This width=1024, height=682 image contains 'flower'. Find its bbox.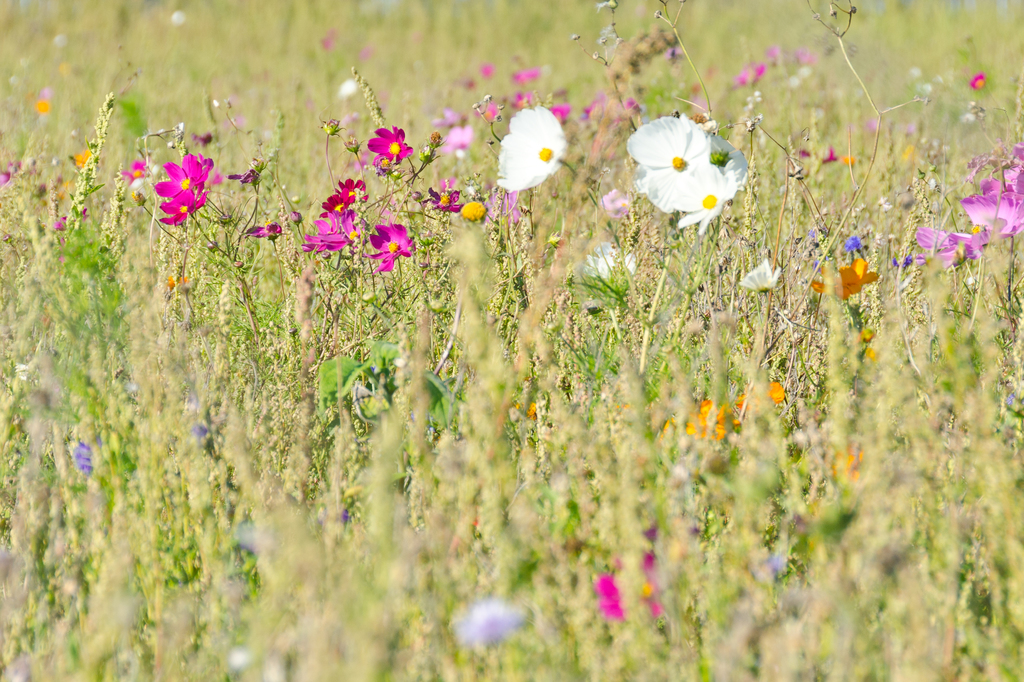
[left=490, top=102, right=570, bottom=195].
